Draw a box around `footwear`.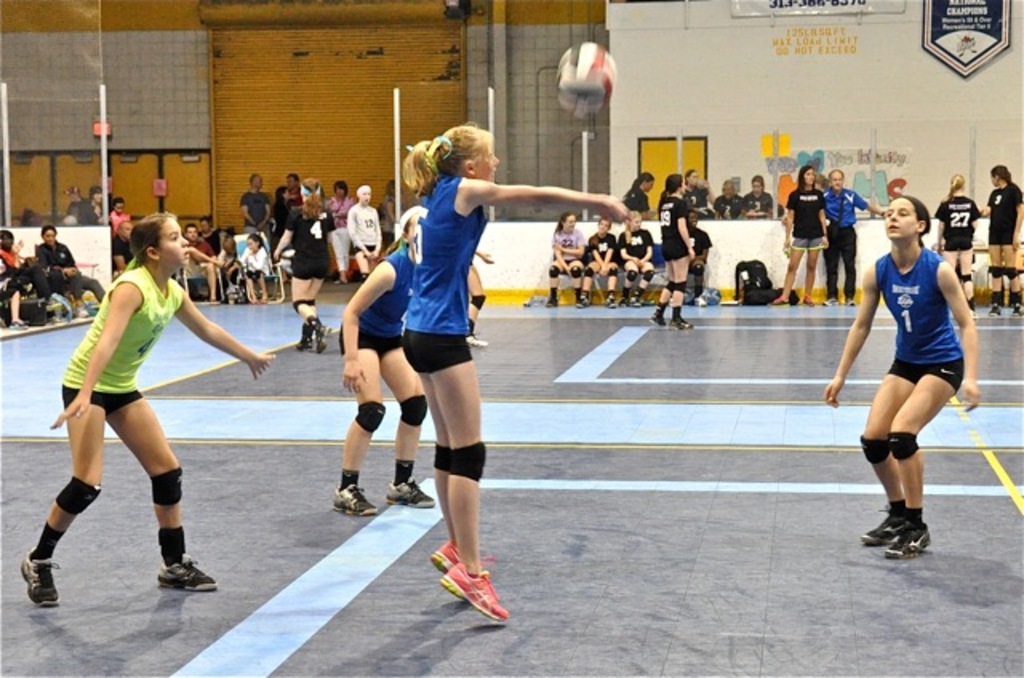
645, 304, 667, 328.
